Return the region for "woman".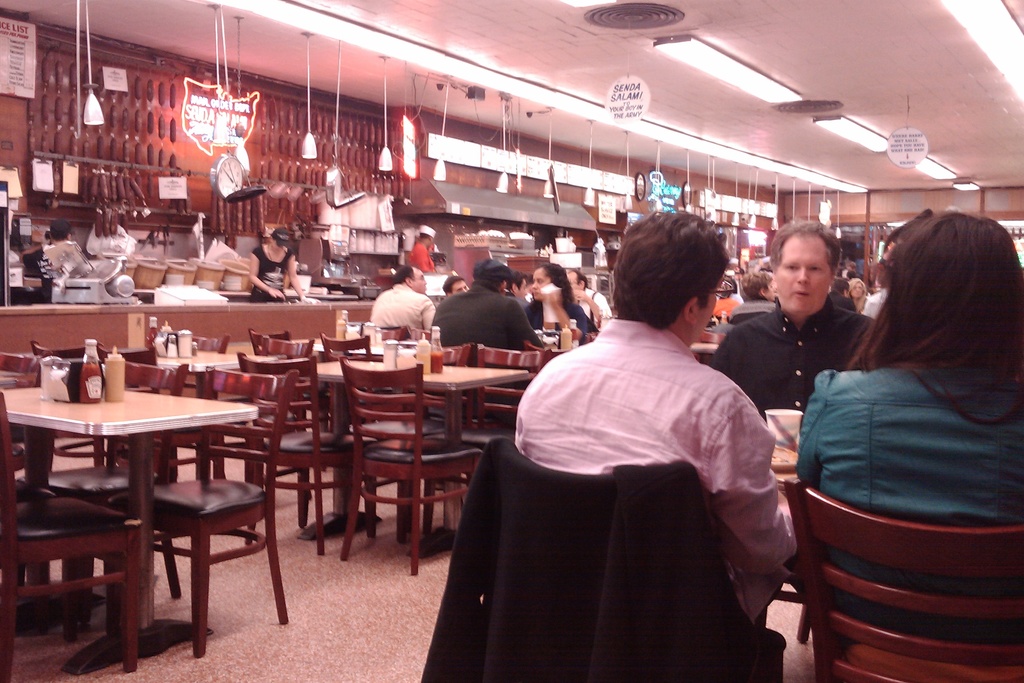
box(247, 225, 318, 308).
